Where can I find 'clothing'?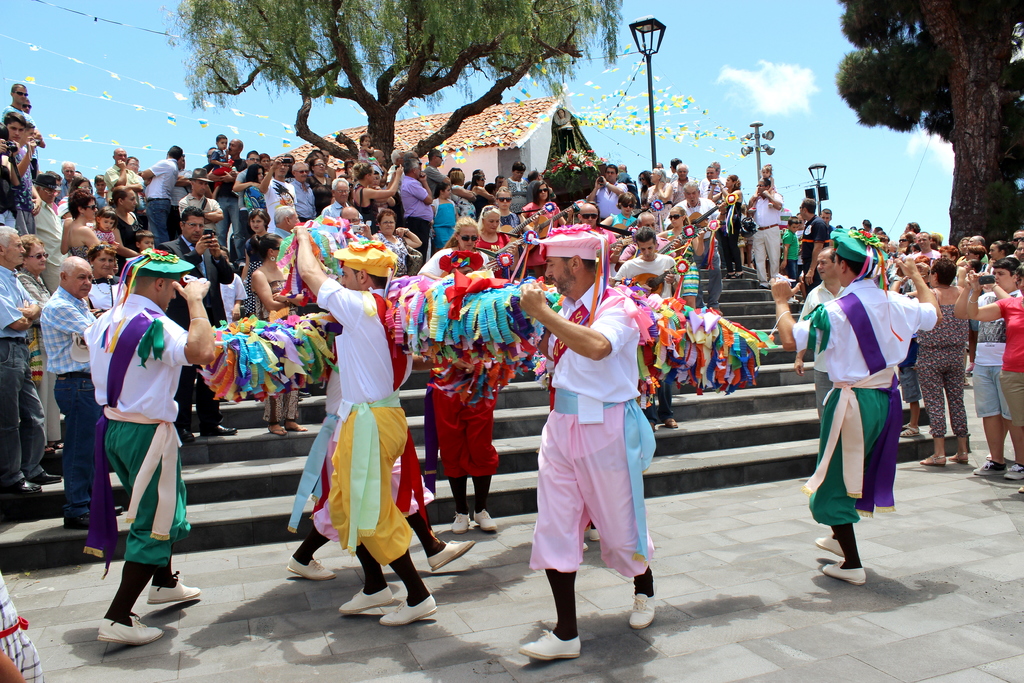
You can find it at x1=782 y1=227 x2=801 y2=283.
